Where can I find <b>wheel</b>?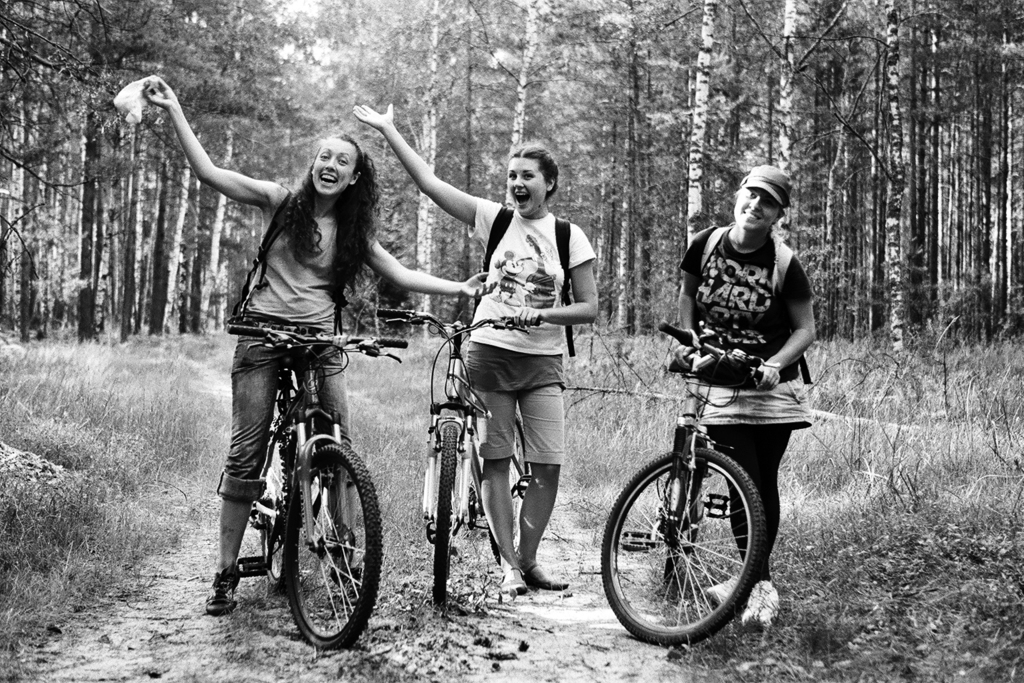
You can find it at locate(259, 418, 299, 588).
